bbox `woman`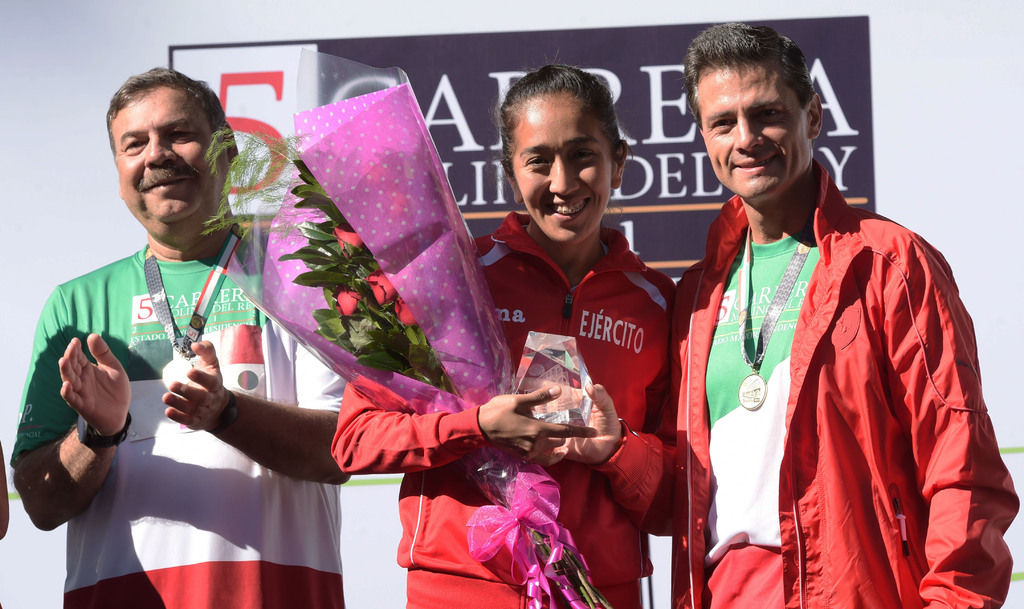
region(301, 64, 680, 608)
